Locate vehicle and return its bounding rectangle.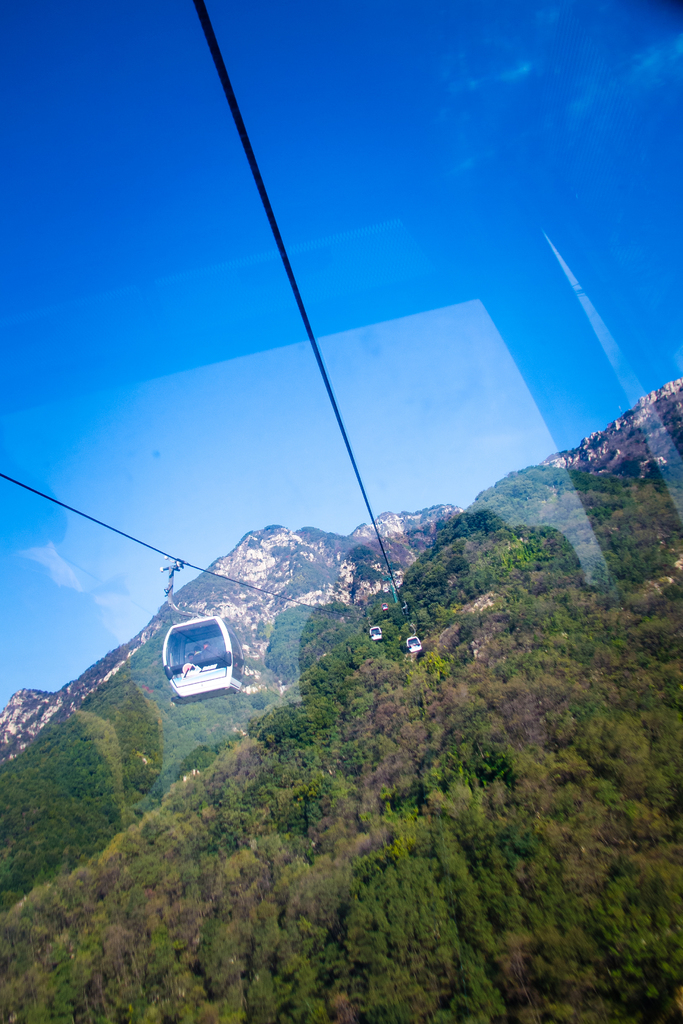
[158, 554, 243, 705].
